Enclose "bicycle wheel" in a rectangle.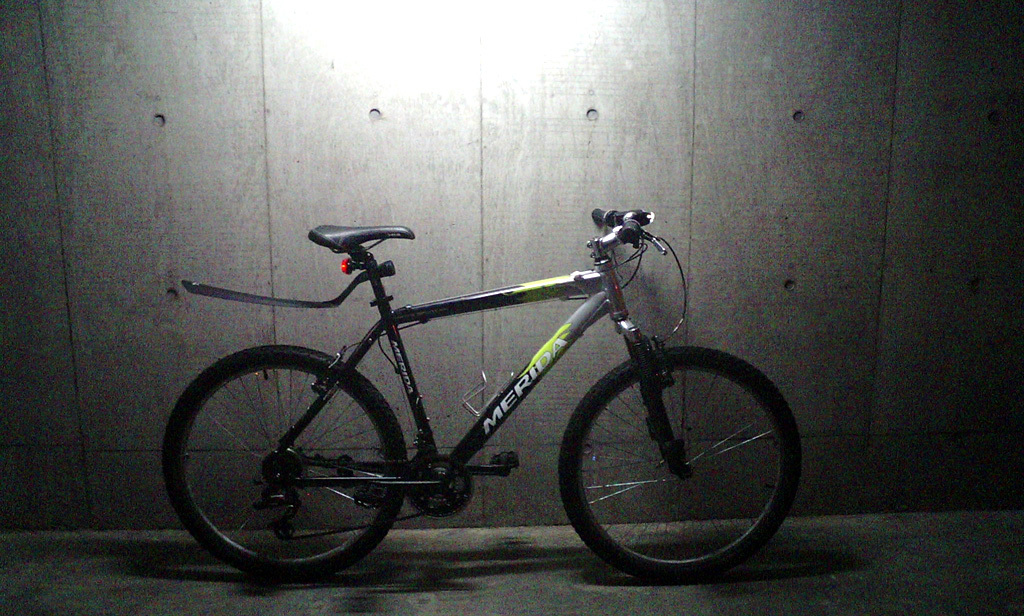
BBox(158, 342, 409, 584).
